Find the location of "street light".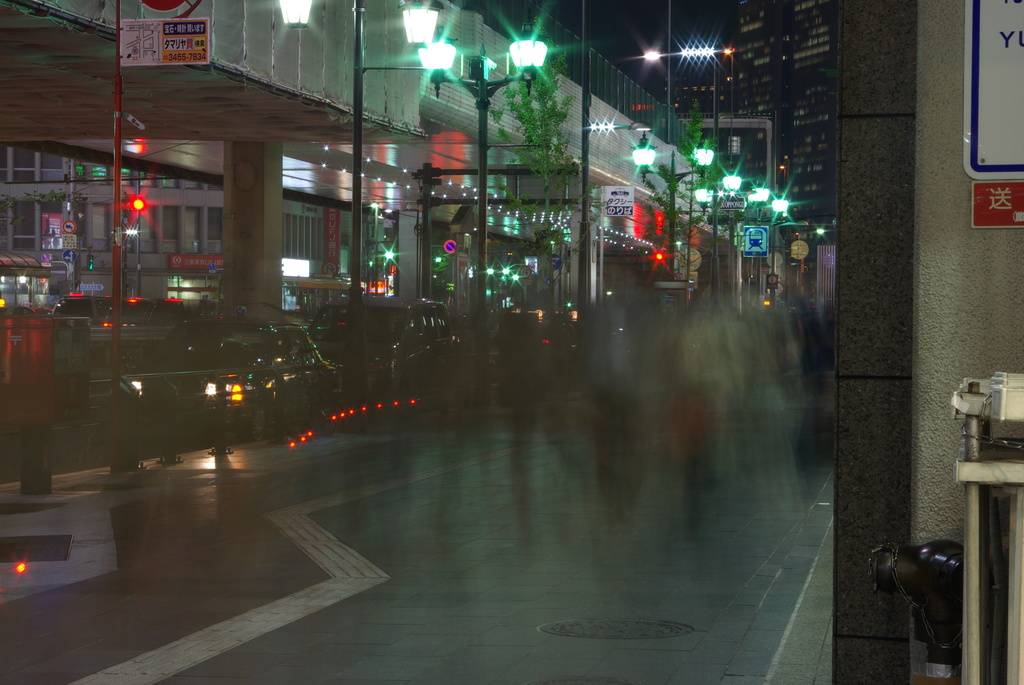
Location: (left=633, top=129, right=717, bottom=285).
